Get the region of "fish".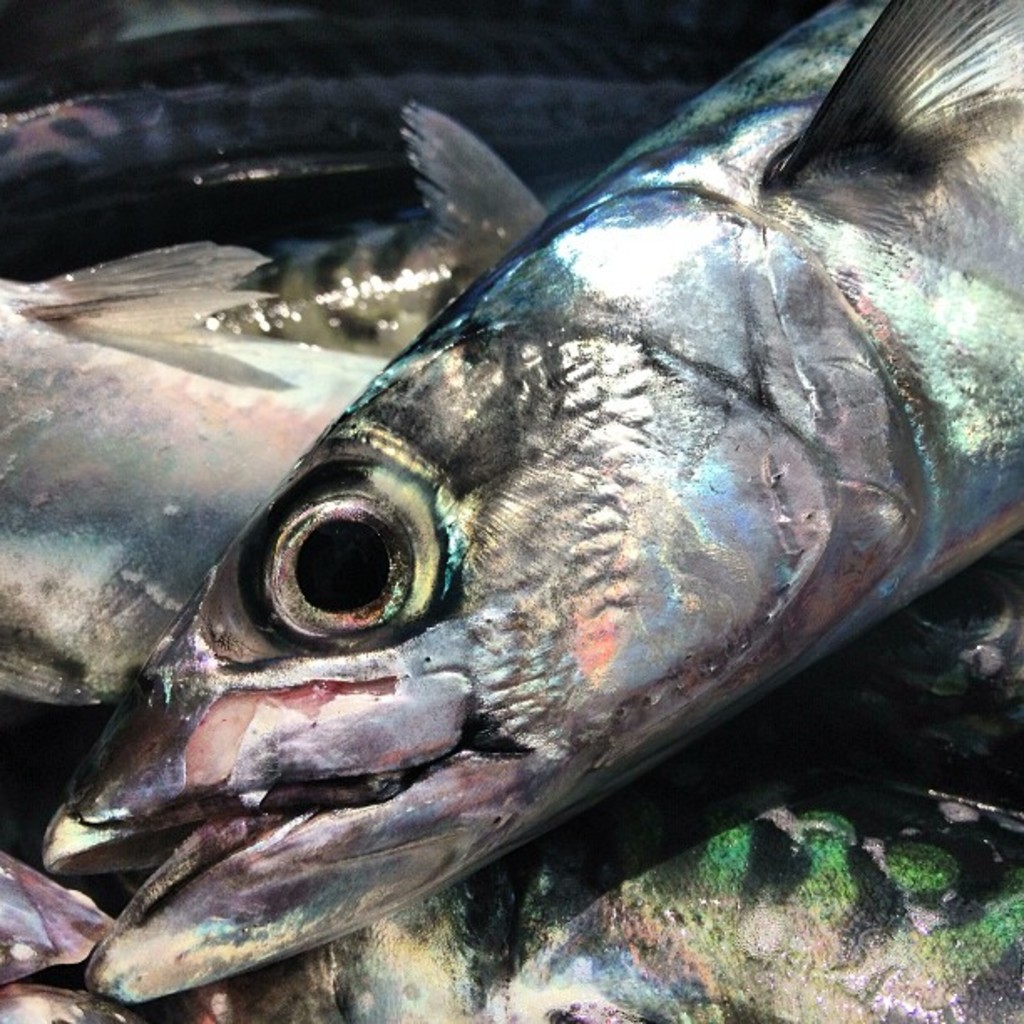
bbox(0, 986, 164, 1022).
